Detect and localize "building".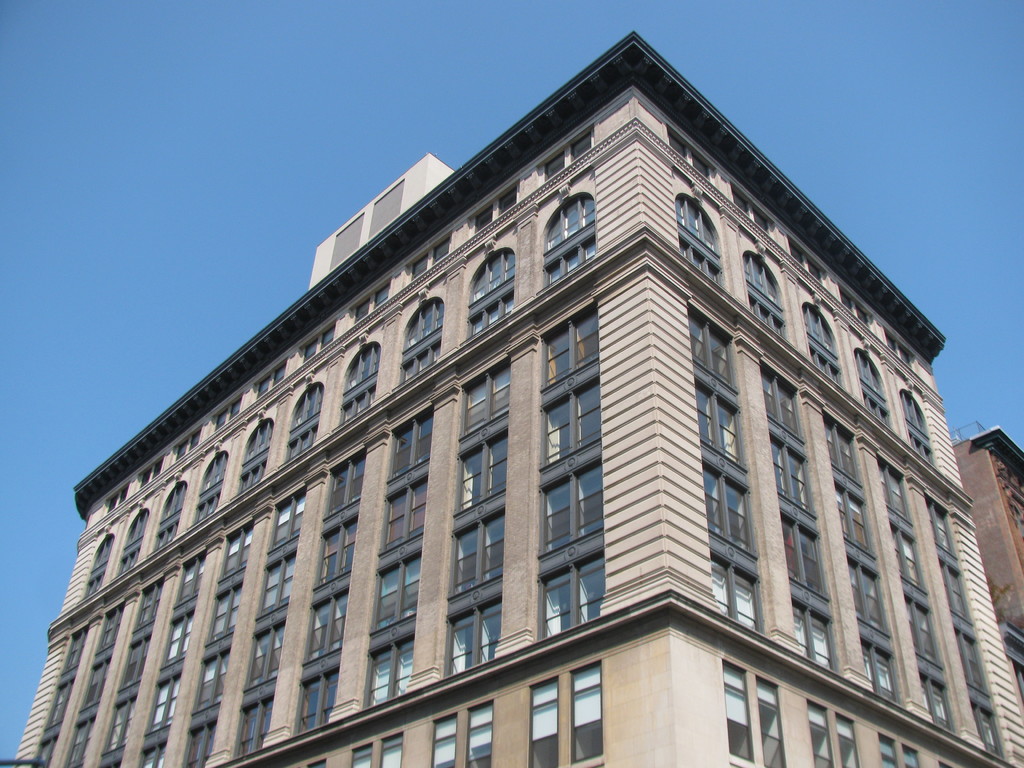
Localized at bbox(7, 33, 1023, 767).
